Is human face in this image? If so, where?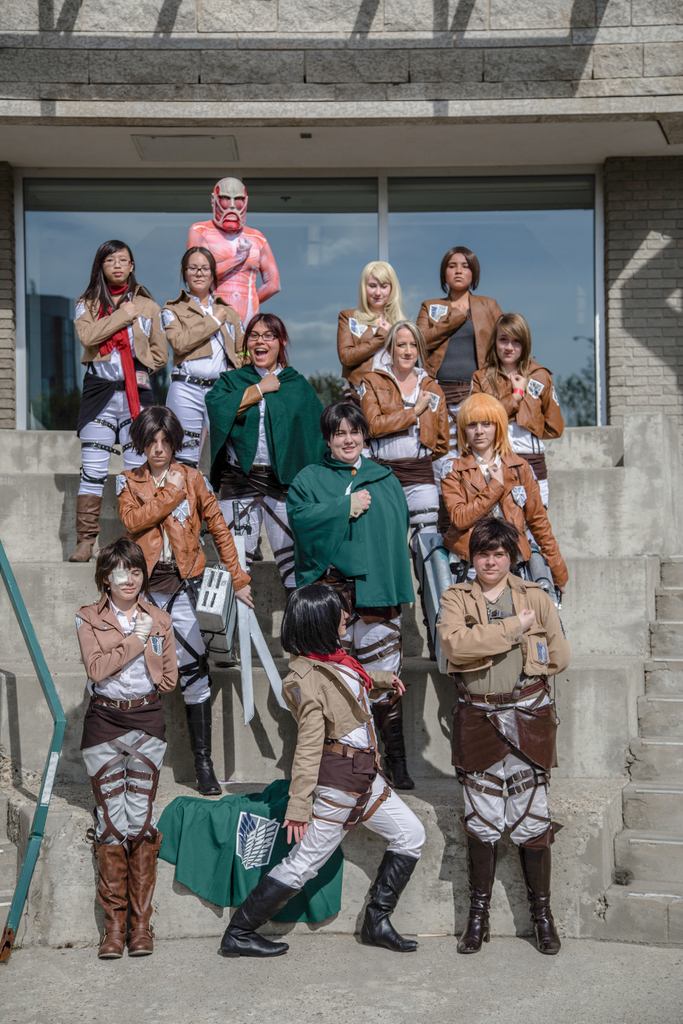
Yes, at BBox(247, 321, 283, 365).
